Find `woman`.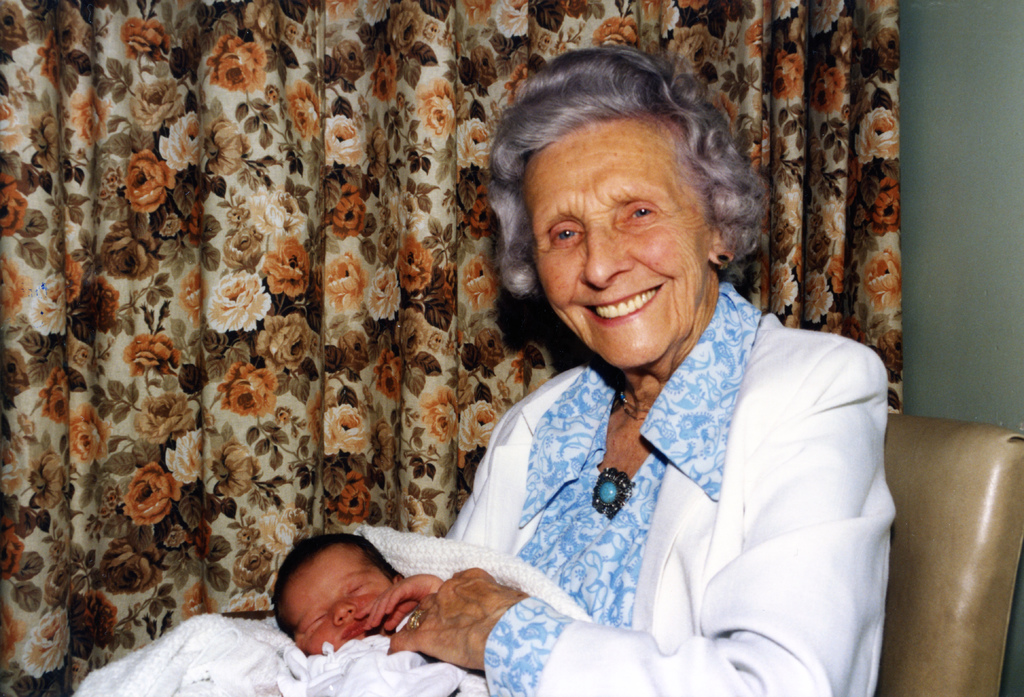
x1=389, y1=74, x2=881, y2=695.
